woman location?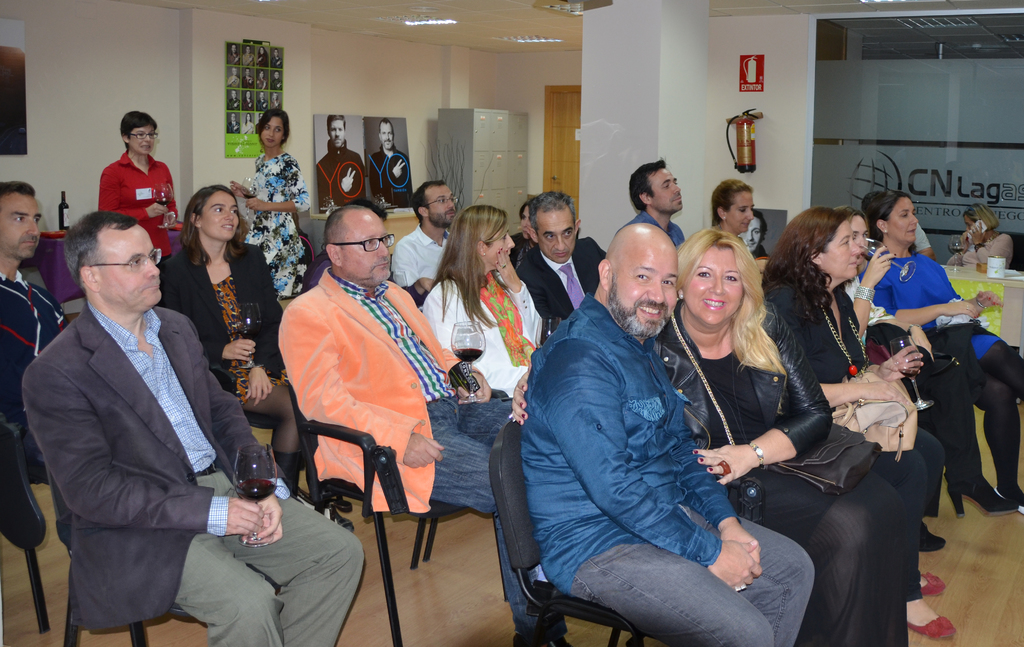
BBox(241, 91, 255, 109)
